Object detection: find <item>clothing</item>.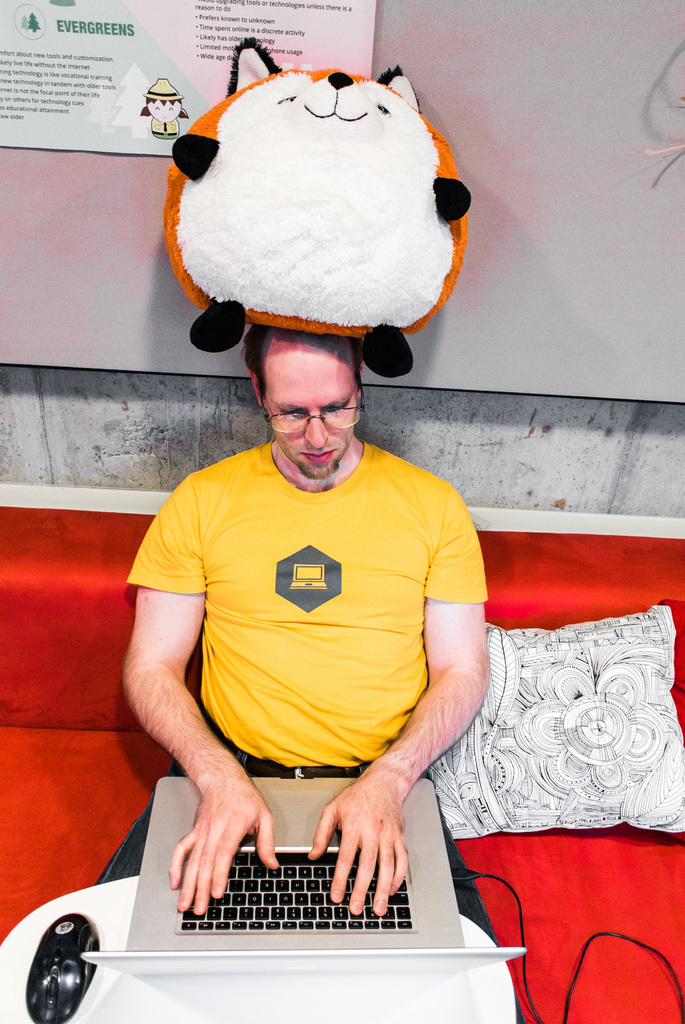
(106, 318, 513, 936).
